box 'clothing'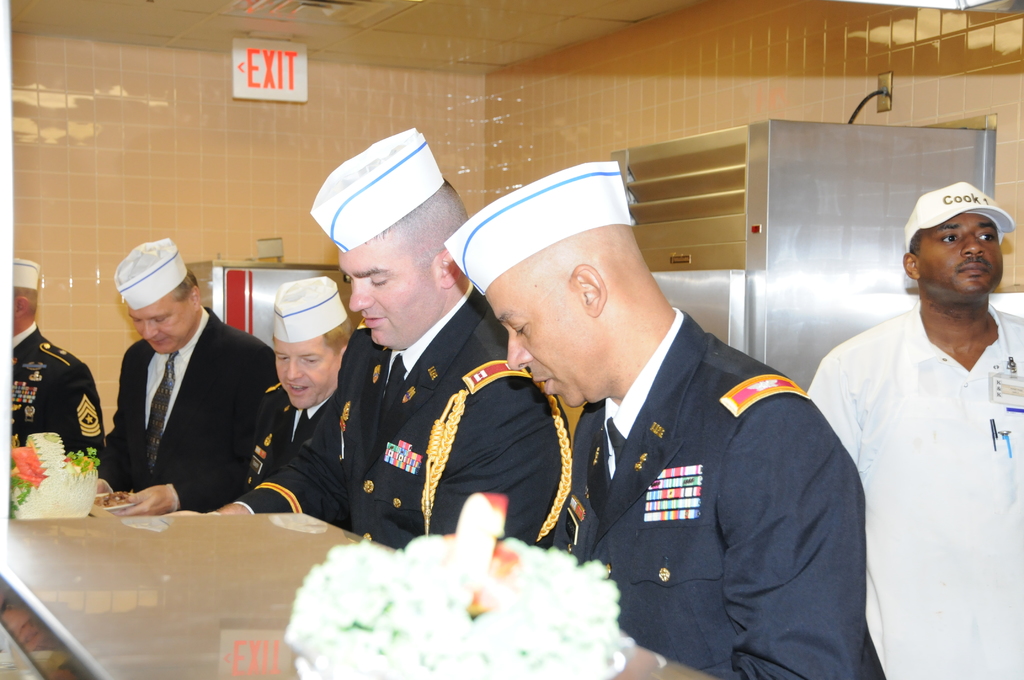
[240,280,566,555]
